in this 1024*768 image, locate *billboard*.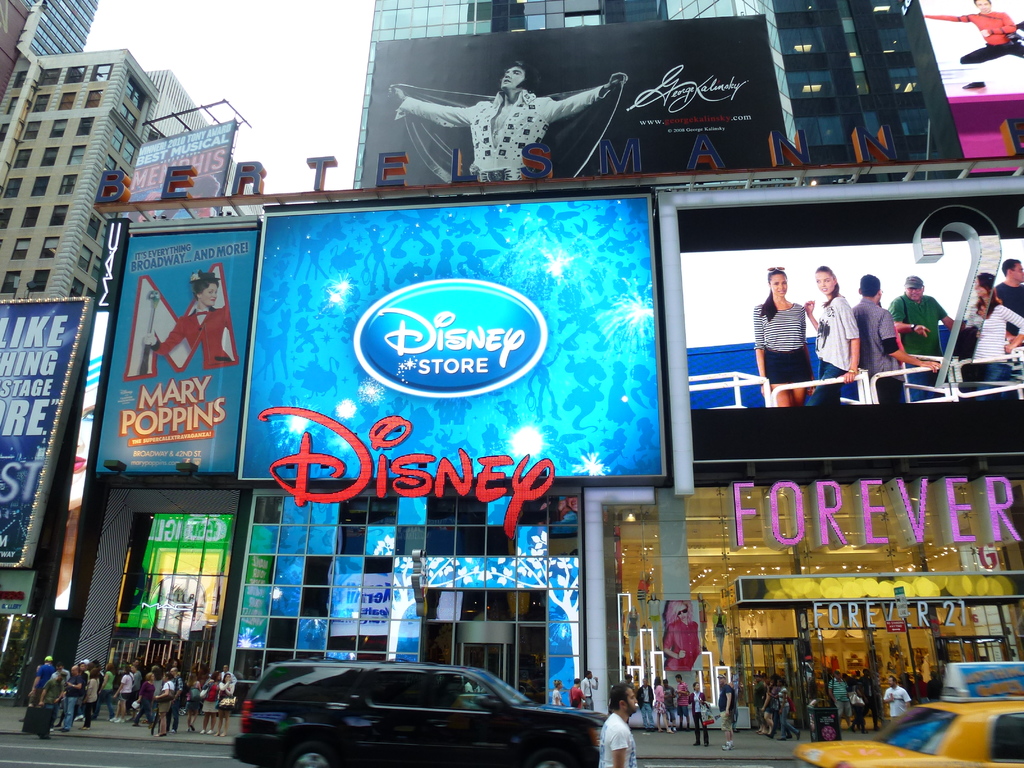
Bounding box: left=234, top=182, right=678, bottom=495.
